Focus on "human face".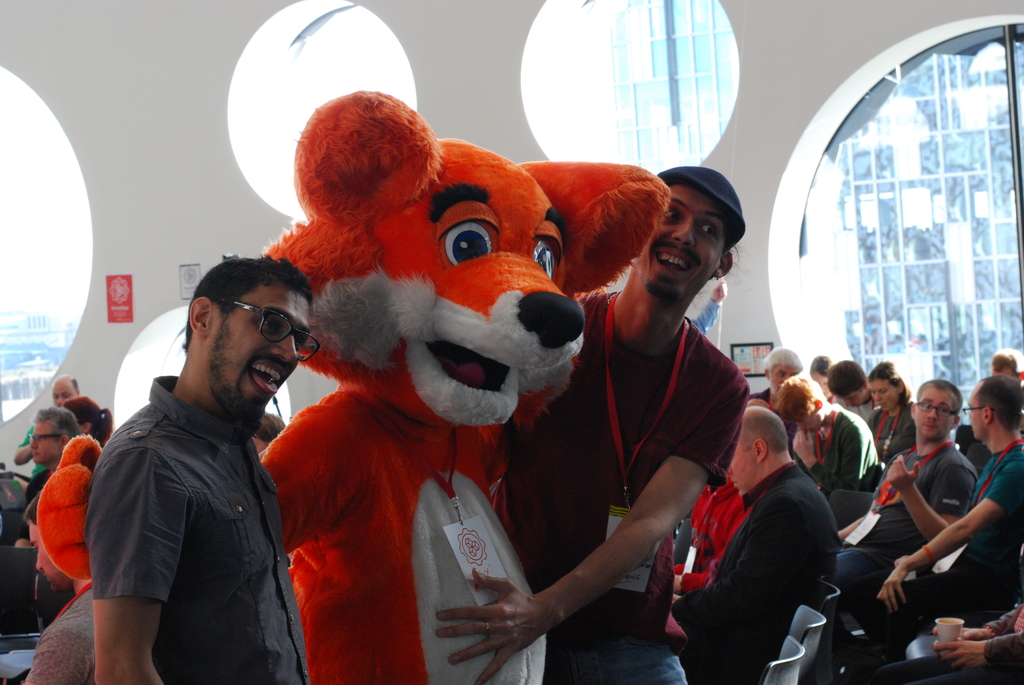
Focused at 636,182,725,301.
